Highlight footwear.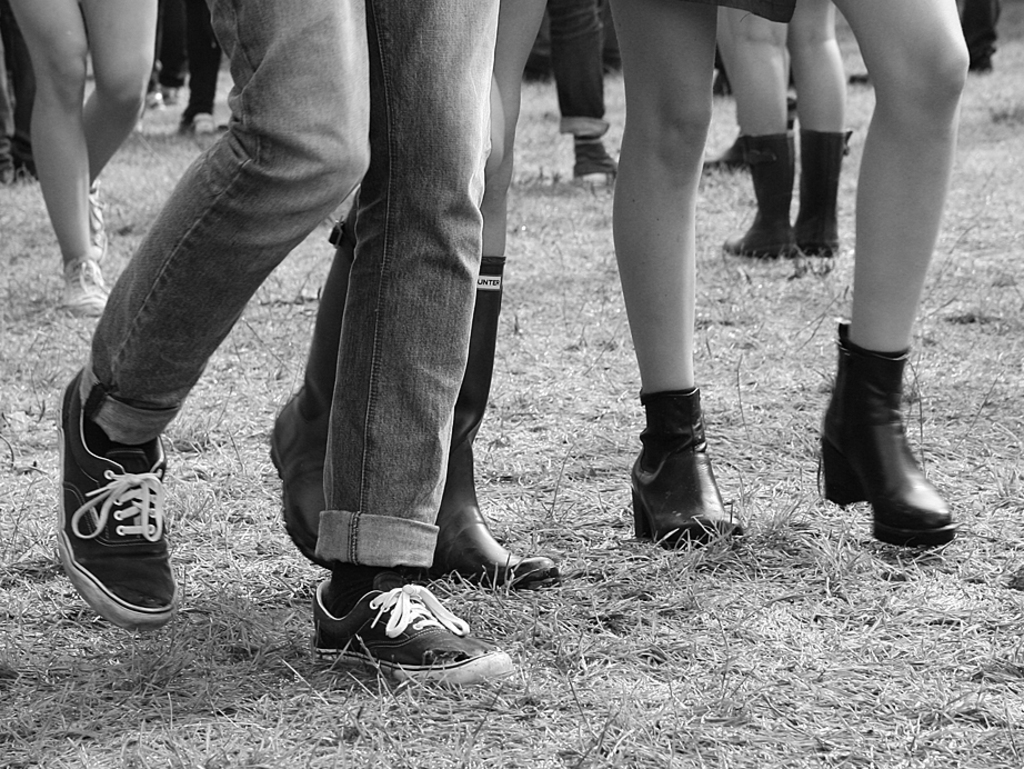
Highlighted region: x1=823 y1=318 x2=958 y2=549.
